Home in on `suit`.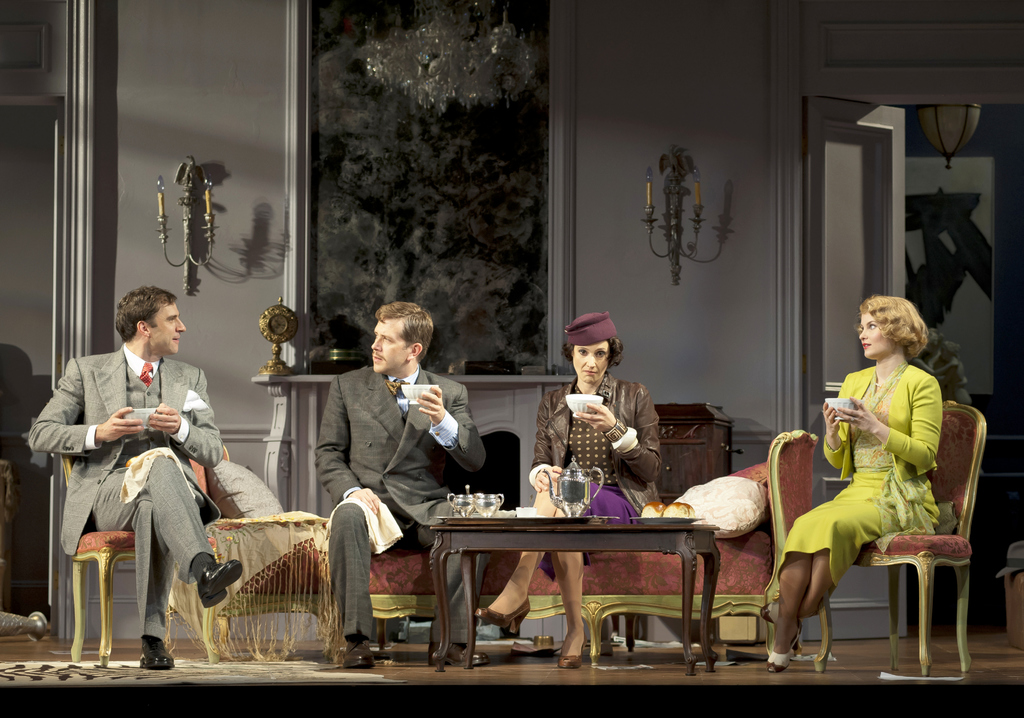
Homed in at box(315, 368, 485, 646).
